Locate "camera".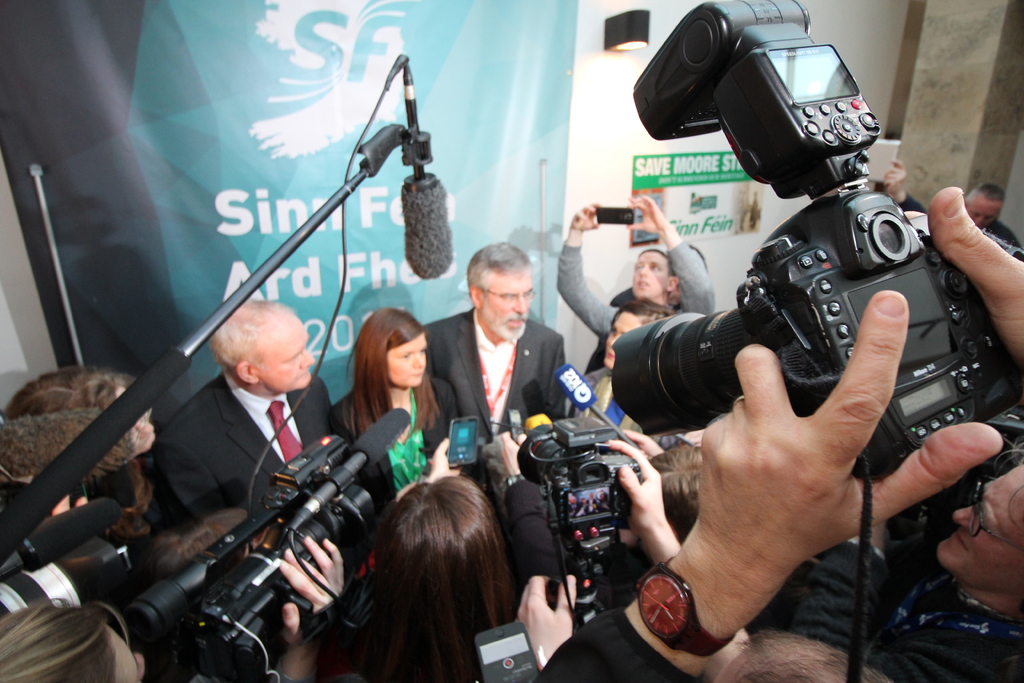
Bounding box: [x1=0, y1=502, x2=124, y2=620].
